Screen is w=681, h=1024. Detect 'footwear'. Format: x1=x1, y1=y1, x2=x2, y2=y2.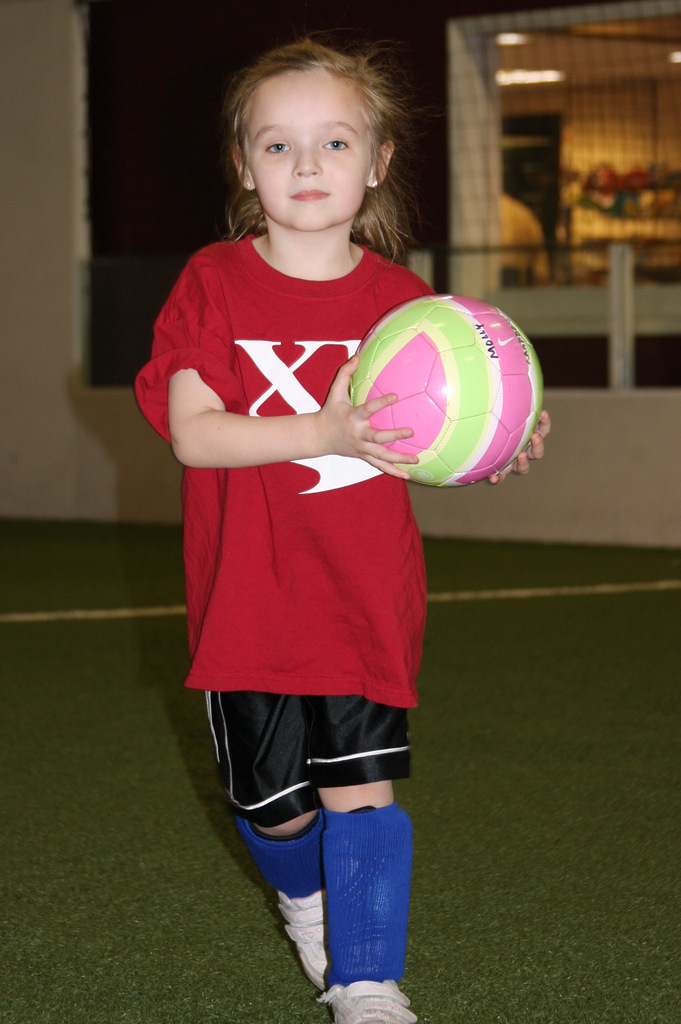
x1=316, y1=973, x2=423, y2=1023.
